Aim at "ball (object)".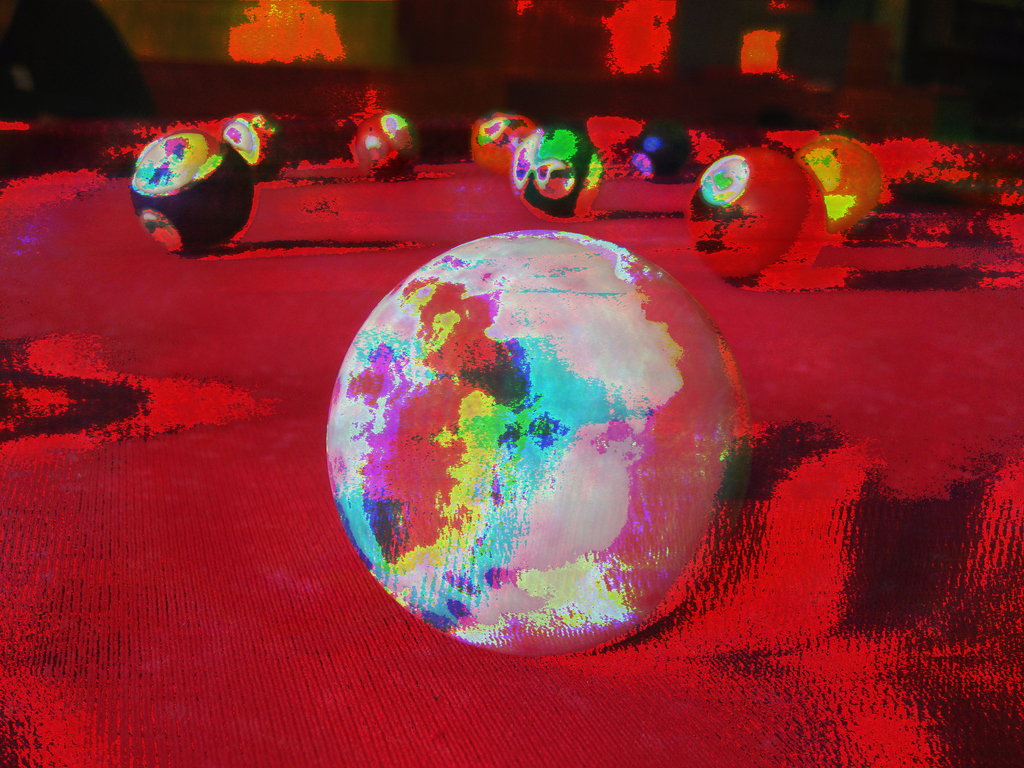
Aimed at <box>352,110,422,182</box>.
